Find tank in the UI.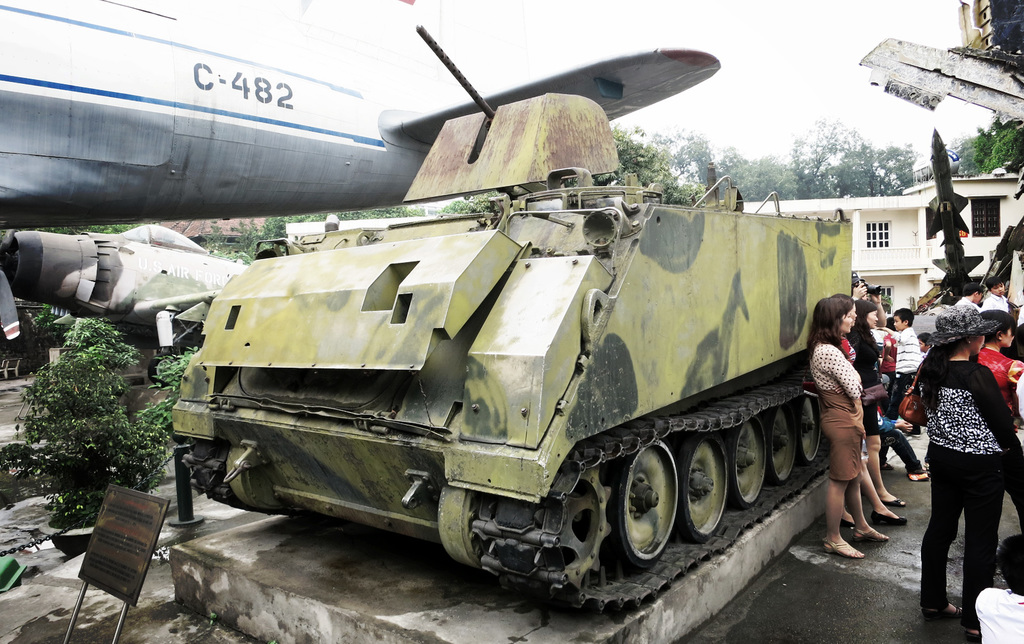
UI element at box=[166, 26, 857, 617].
